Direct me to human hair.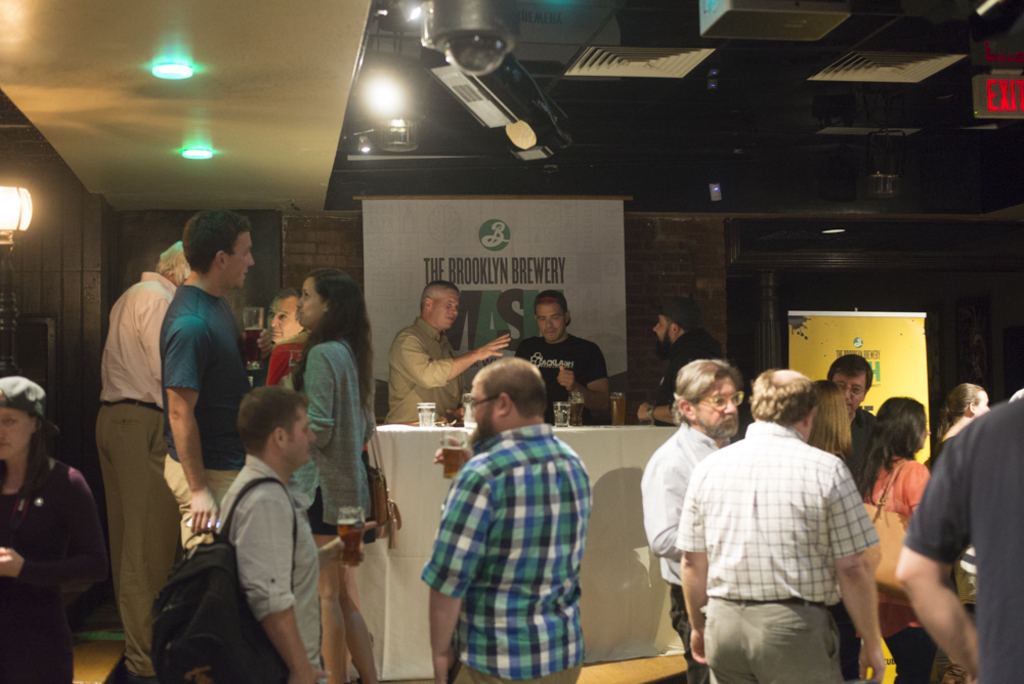
Direction: [472, 357, 546, 420].
